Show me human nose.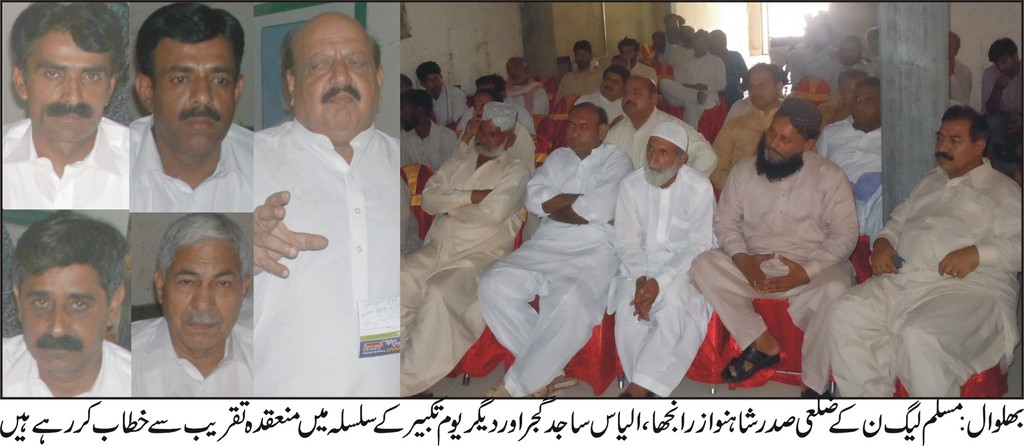
human nose is here: [left=649, top=153, right=657, bottom=164].
